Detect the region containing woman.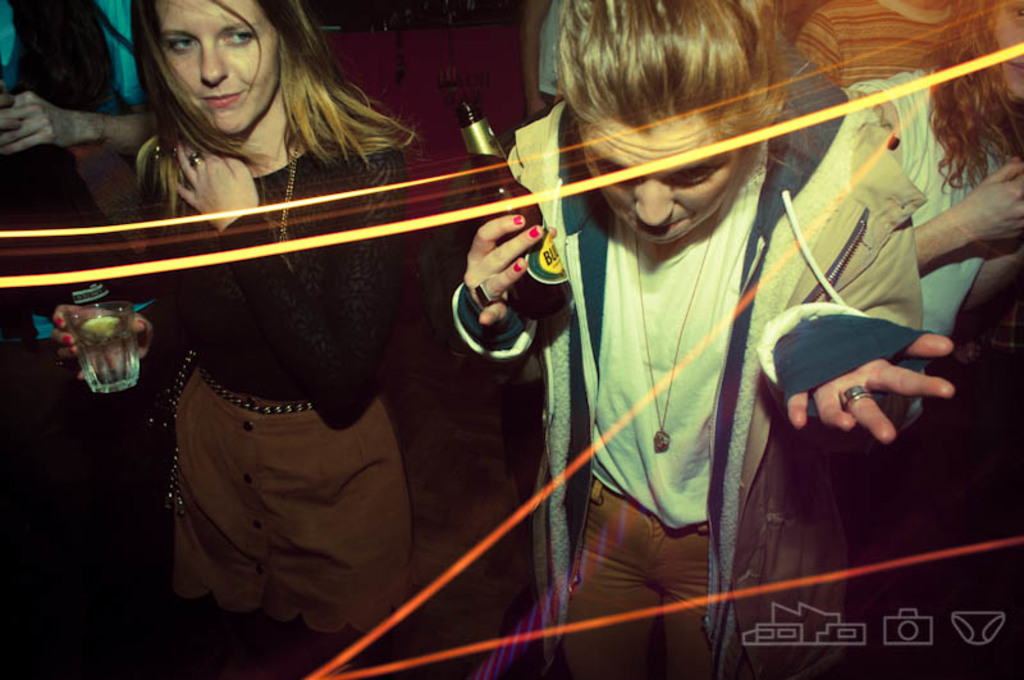
Rect(792, 0, 1023, 382).
